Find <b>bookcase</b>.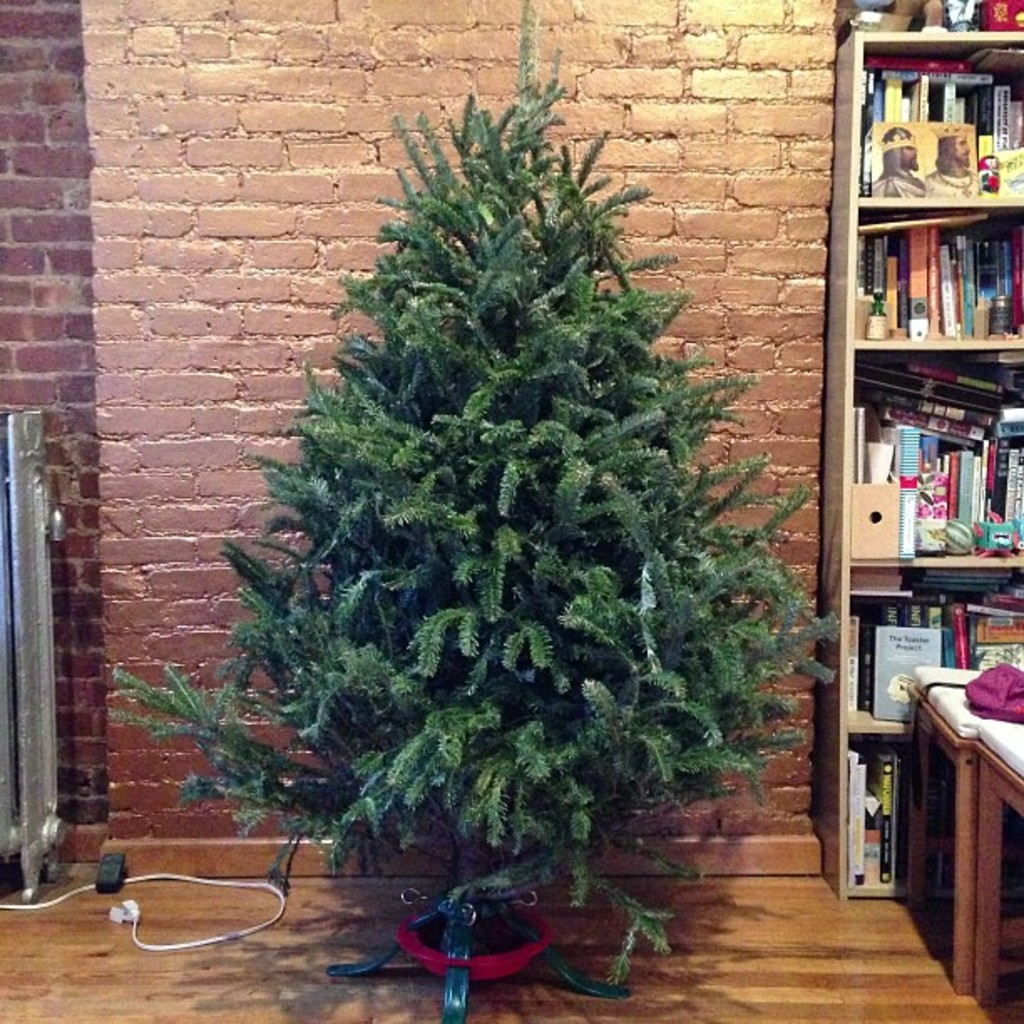
bbox=[818, 0, 1022, 907].
